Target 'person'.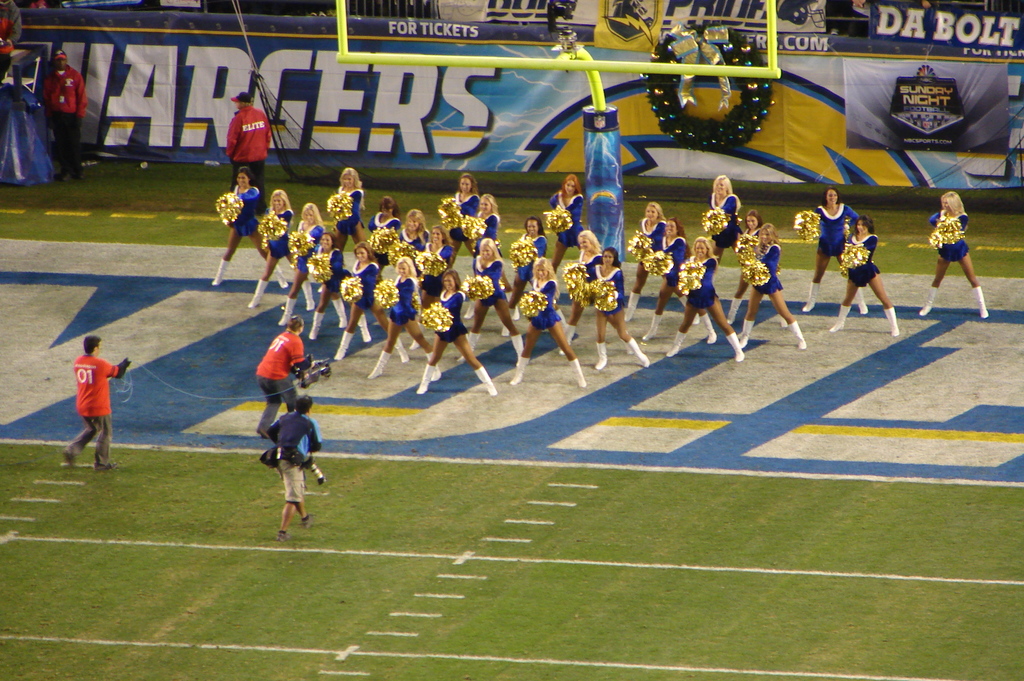
Target region: bbox=[393, 202, 428, 259].
